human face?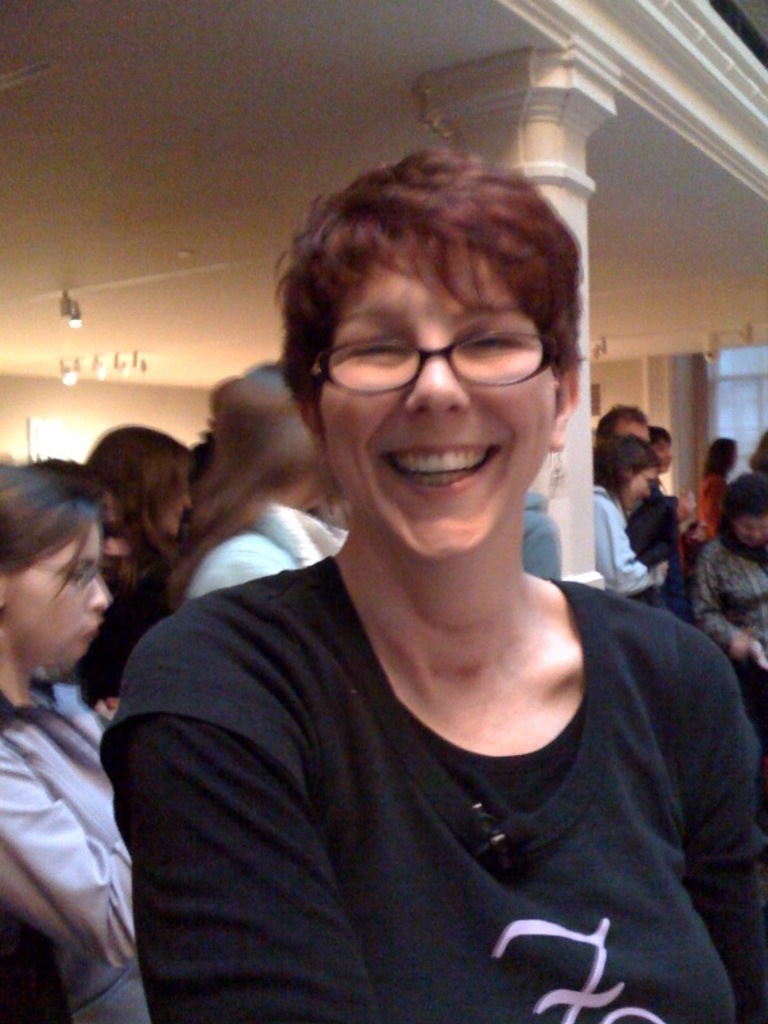
145:492:191:536
